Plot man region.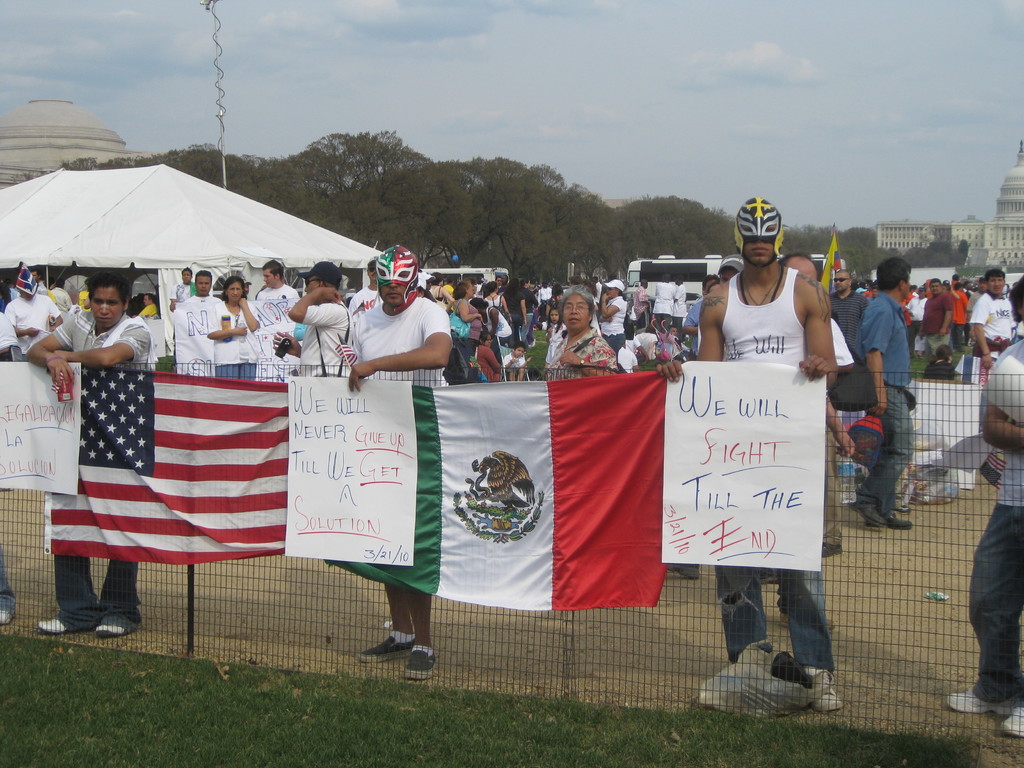
Plotted at (left=717, top=255, right=744, bottom=284).
